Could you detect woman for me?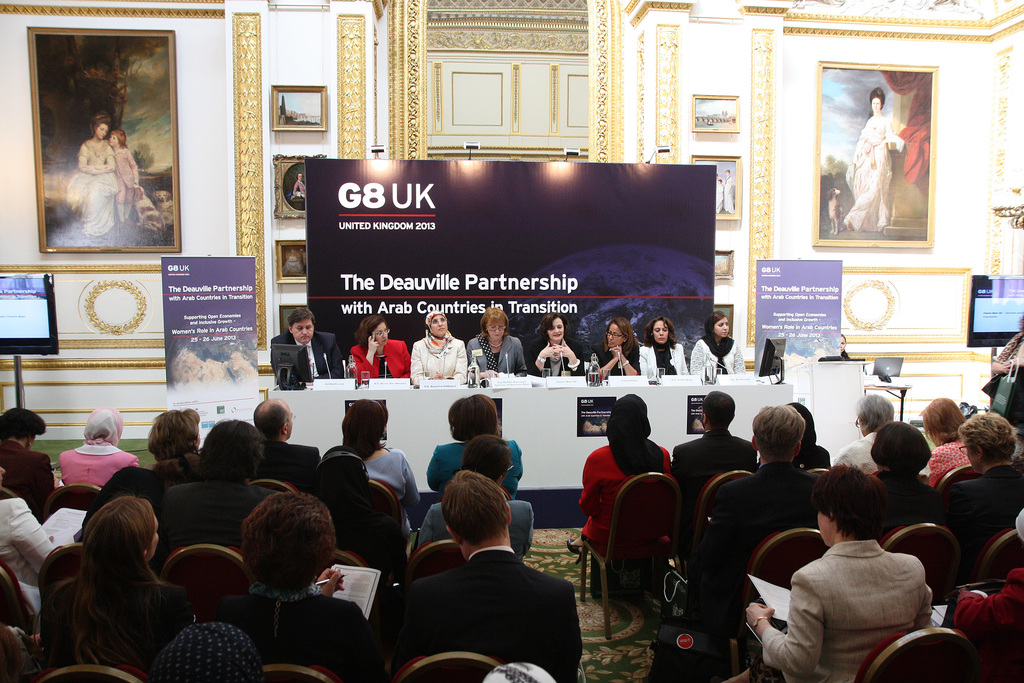
Detection result: locate(216, 491, 388, 682).
